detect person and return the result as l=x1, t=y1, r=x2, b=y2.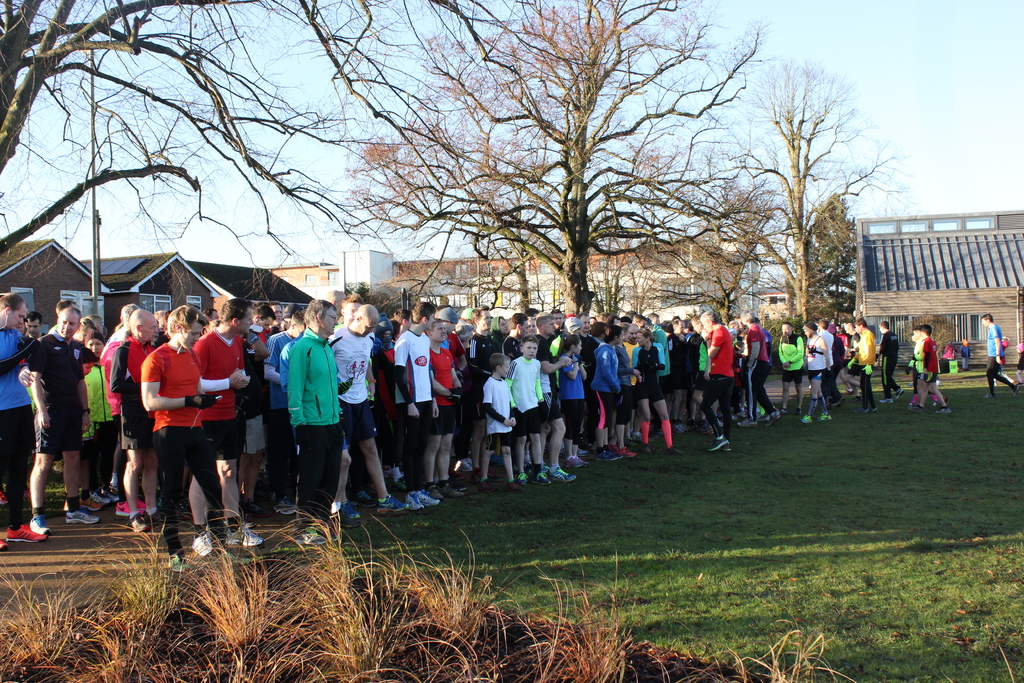
l=845, t=317, r=875, b=415.
